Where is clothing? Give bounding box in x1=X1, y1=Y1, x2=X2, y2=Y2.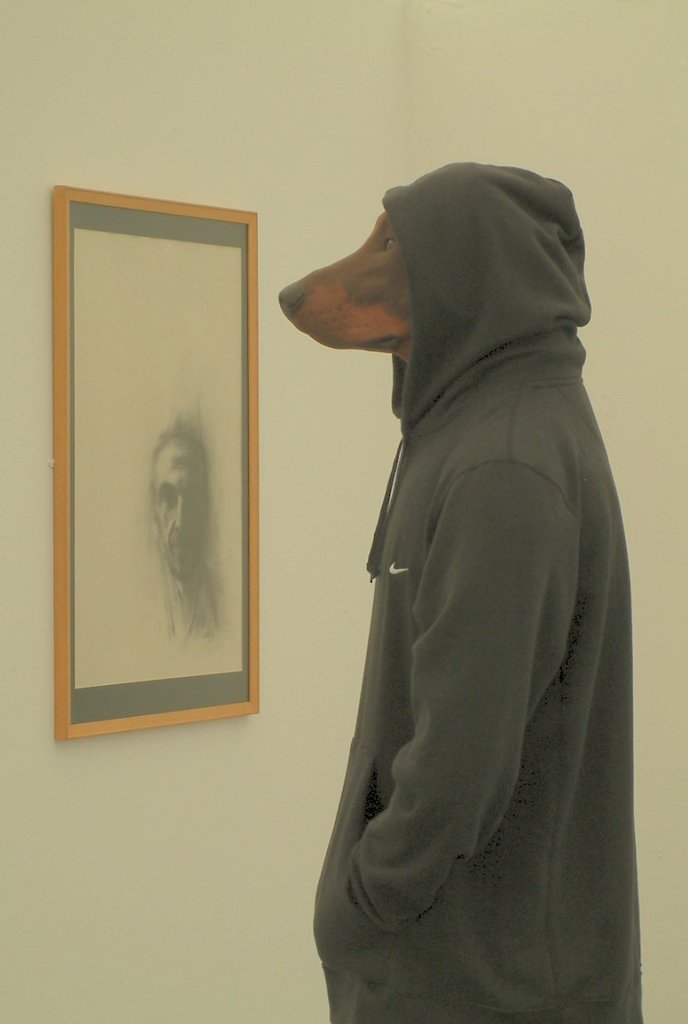
x1=271, y1=159, x2=647, y2=1017.
